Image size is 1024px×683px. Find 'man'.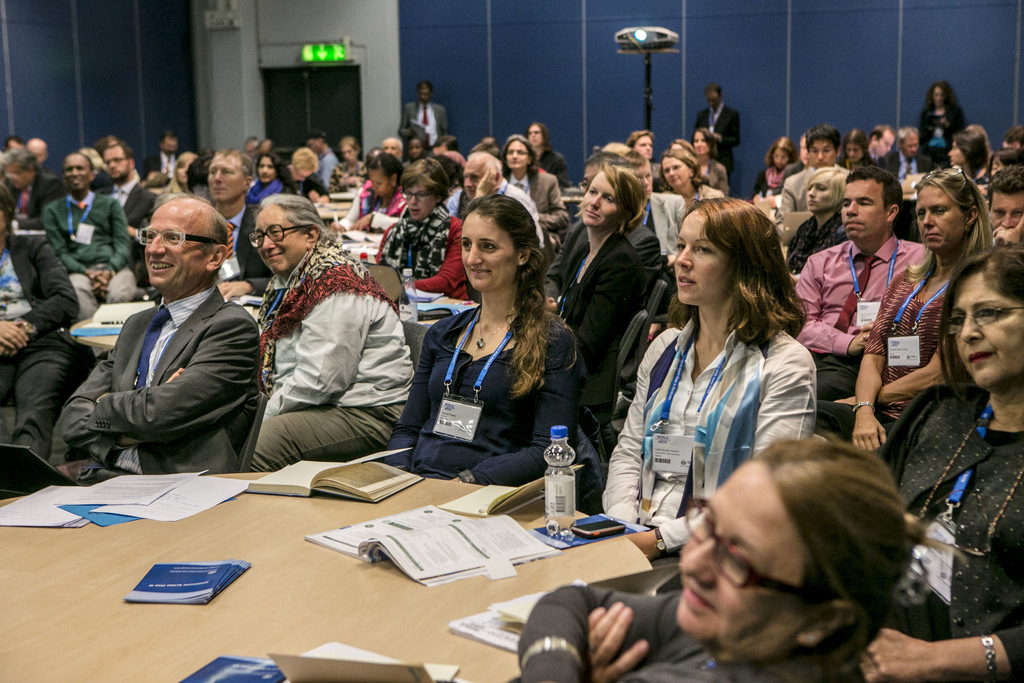
region(781, 127, 846, 215).
